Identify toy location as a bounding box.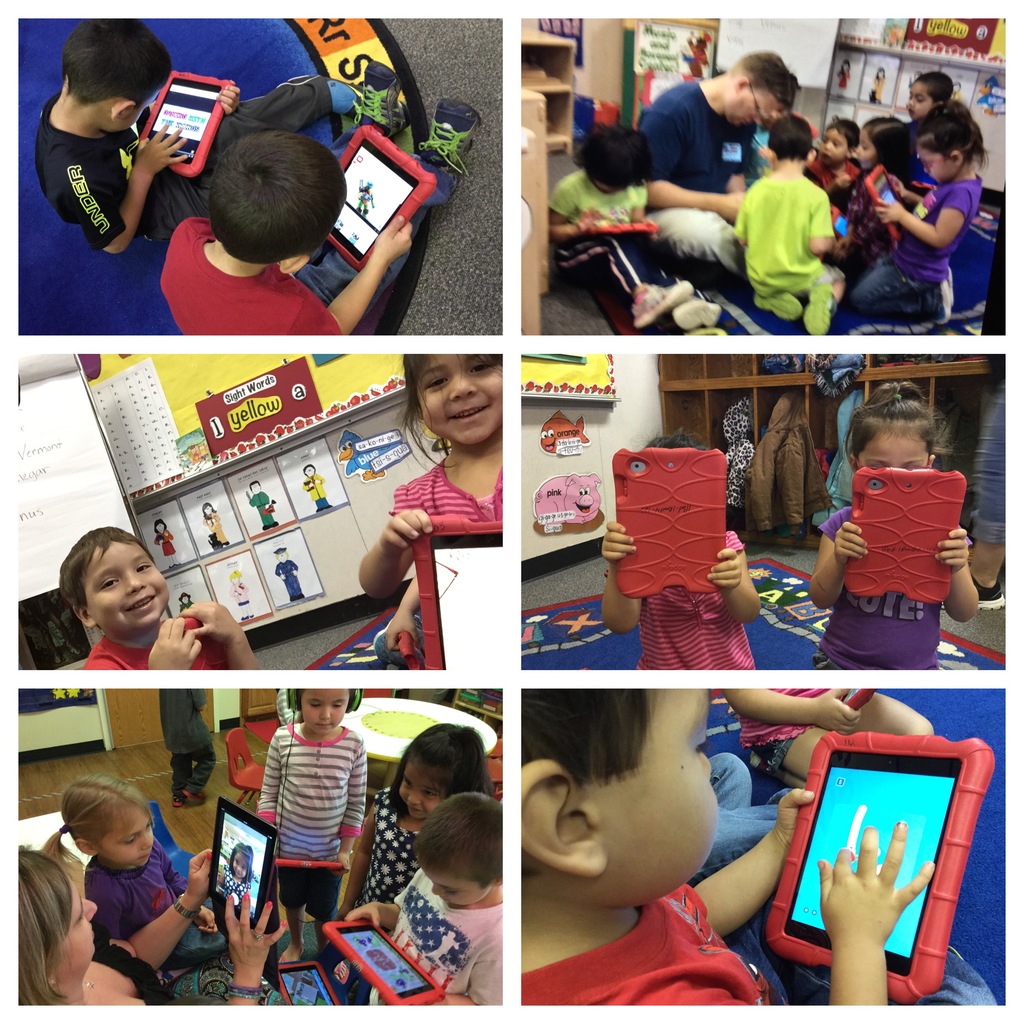
l=844, t=686, r=876, b=708.
